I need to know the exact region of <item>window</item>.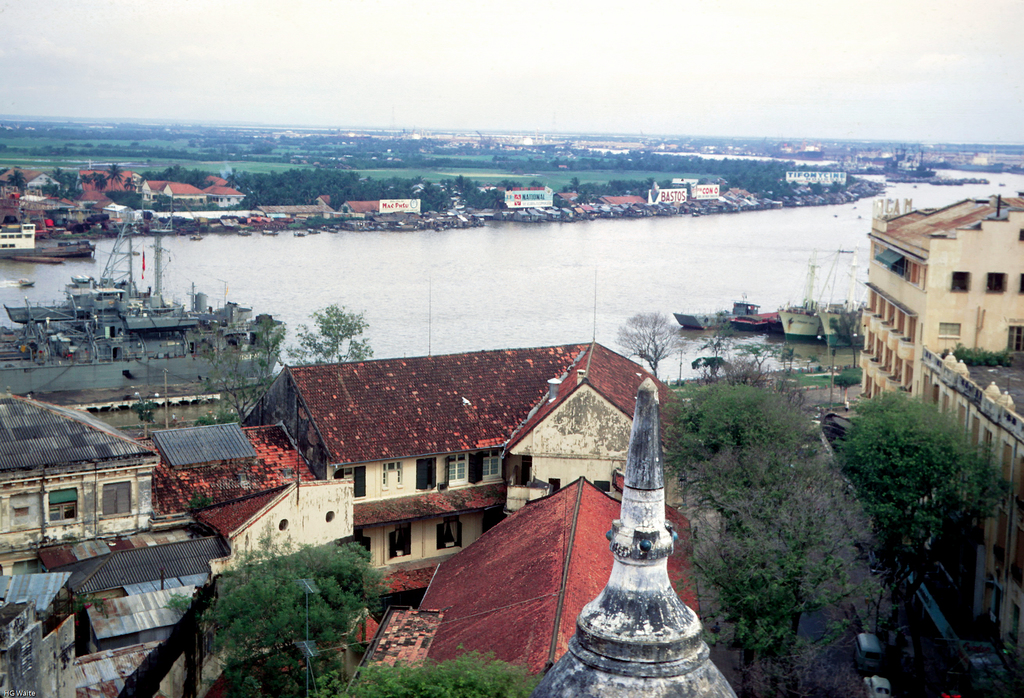
Region: <box>100,478,133,515</box>.
